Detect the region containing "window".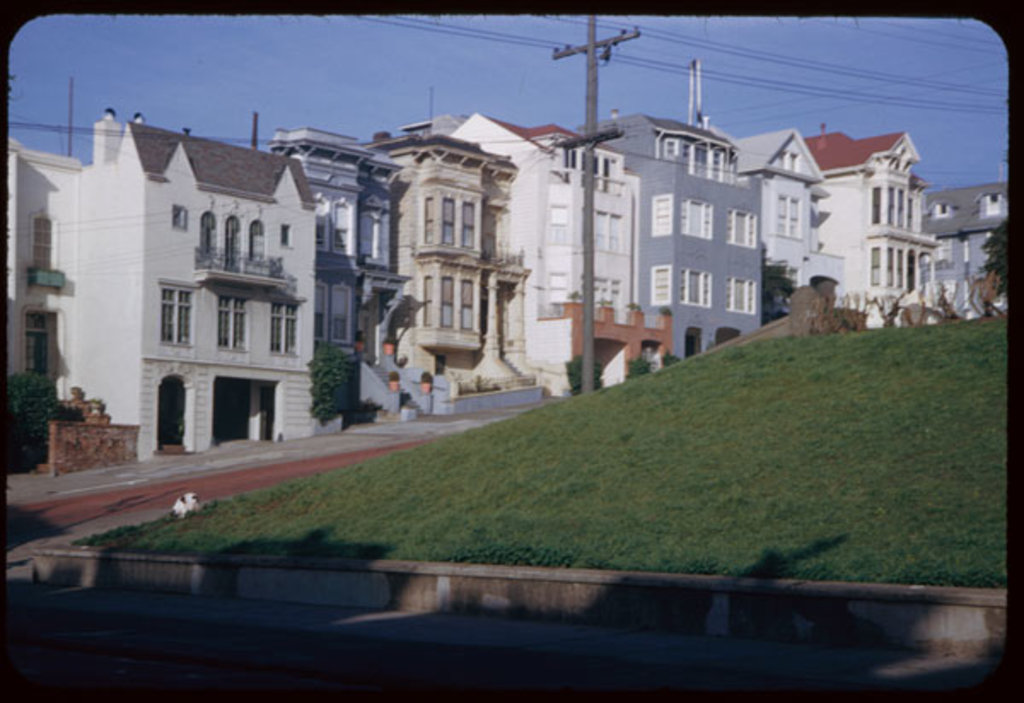
{"left": 724, "top": 275, "right": 756, "bottom": 314}.
